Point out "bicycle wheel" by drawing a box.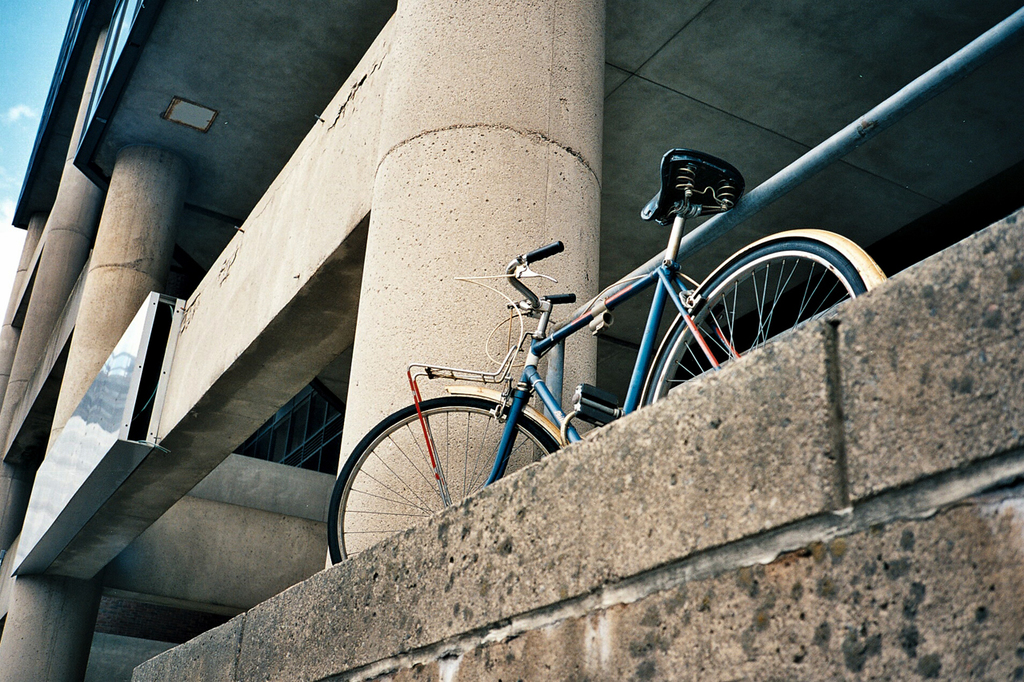
{"left": 642, "top": 245, "right": 865, "bottom": 409}.
